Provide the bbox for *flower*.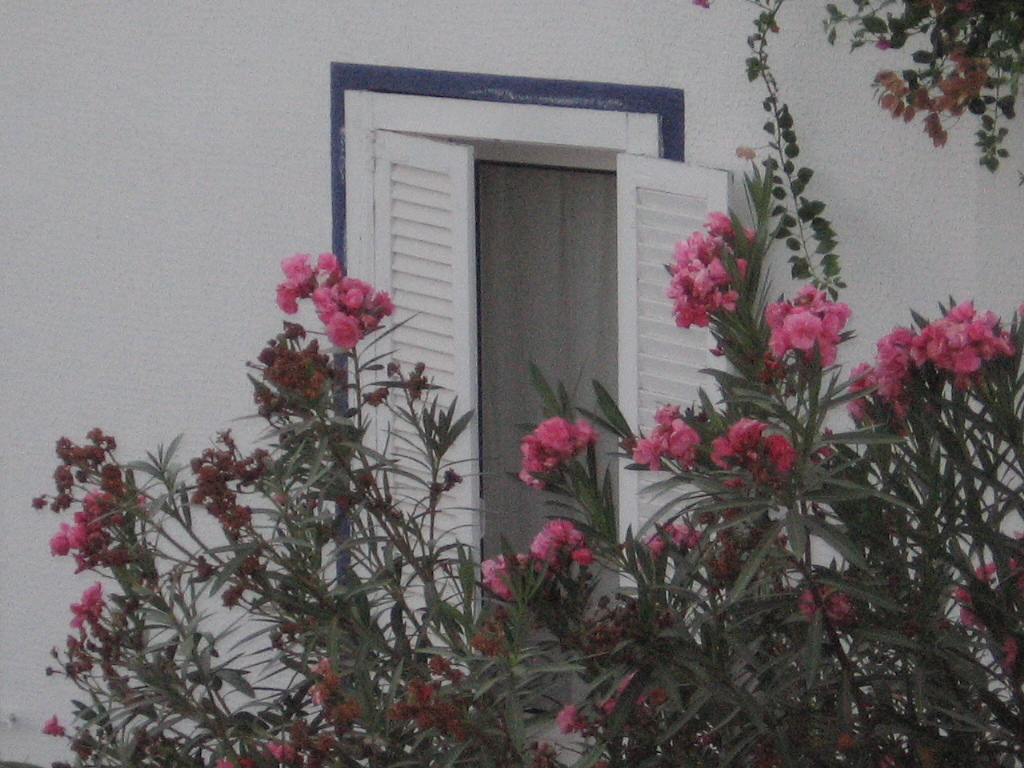
box(667, 207, 756, 329).
